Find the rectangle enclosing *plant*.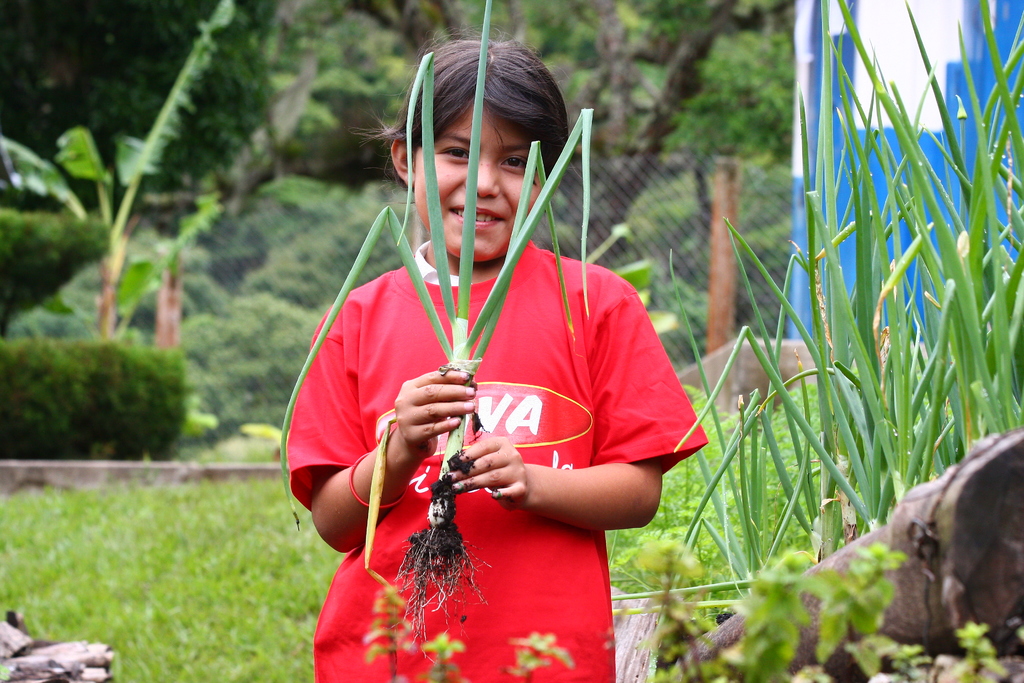
rect(1, 0, 255, 339).
